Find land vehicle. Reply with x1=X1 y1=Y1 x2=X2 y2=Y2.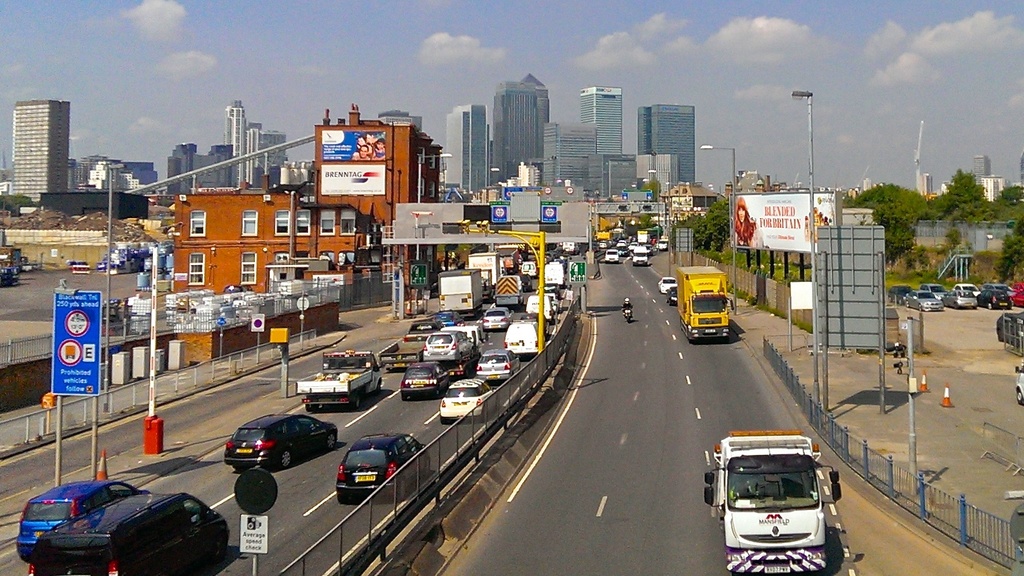
x1=433 y1=308 x2=461 y2=327.
